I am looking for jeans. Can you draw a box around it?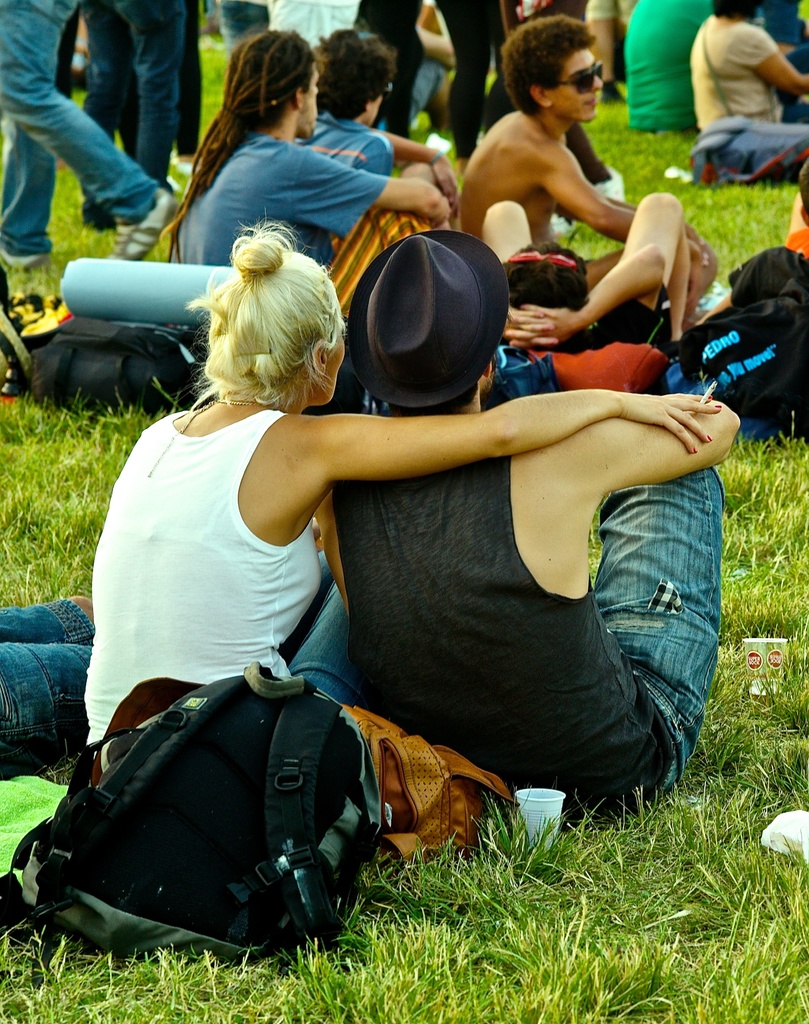
Sure, the bounding box is (left=596, top=467, right=721, bottom=799).
